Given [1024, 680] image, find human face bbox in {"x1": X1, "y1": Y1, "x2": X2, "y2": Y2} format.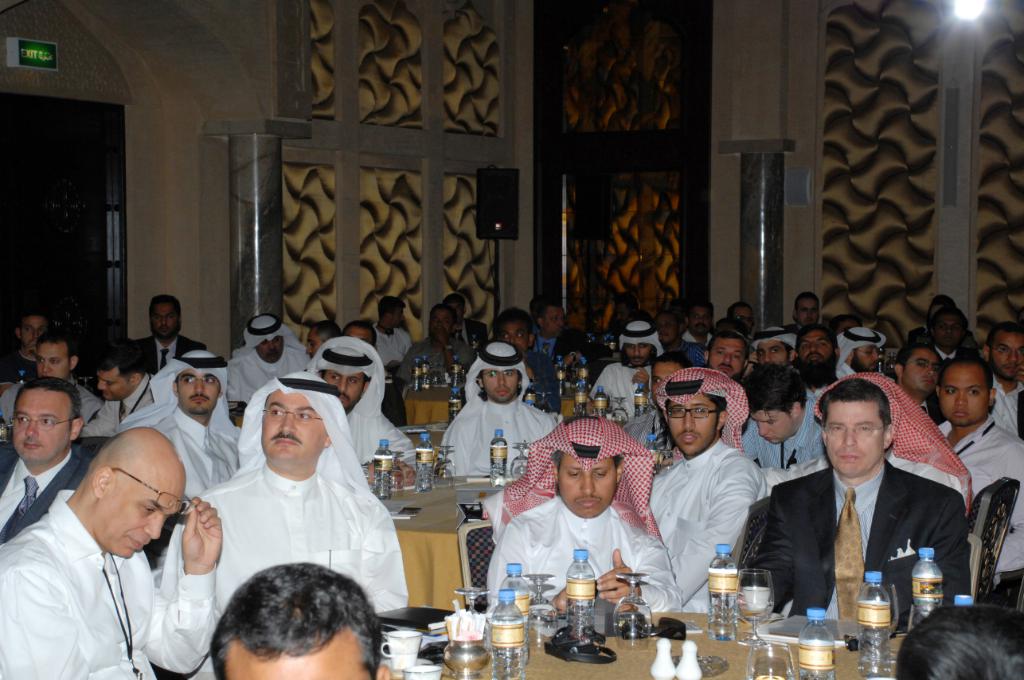
{"x1": 148, "y1": 301, "x2": 176, "y2": 334}.
